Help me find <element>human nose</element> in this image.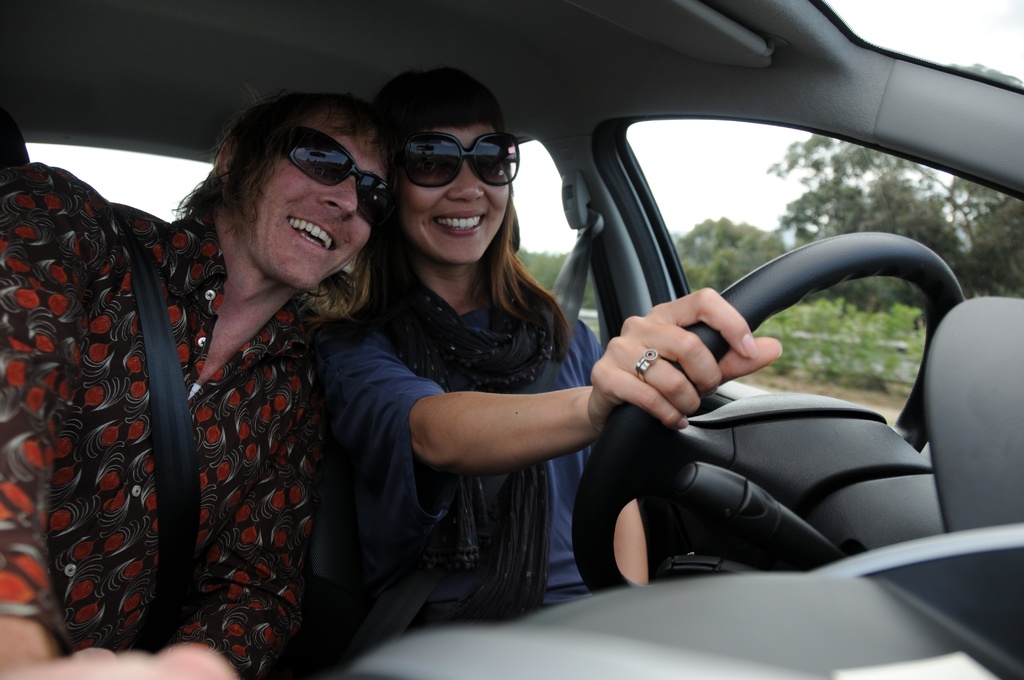
Found it: (x1=315, y1=176, x2=360, y2=216).
